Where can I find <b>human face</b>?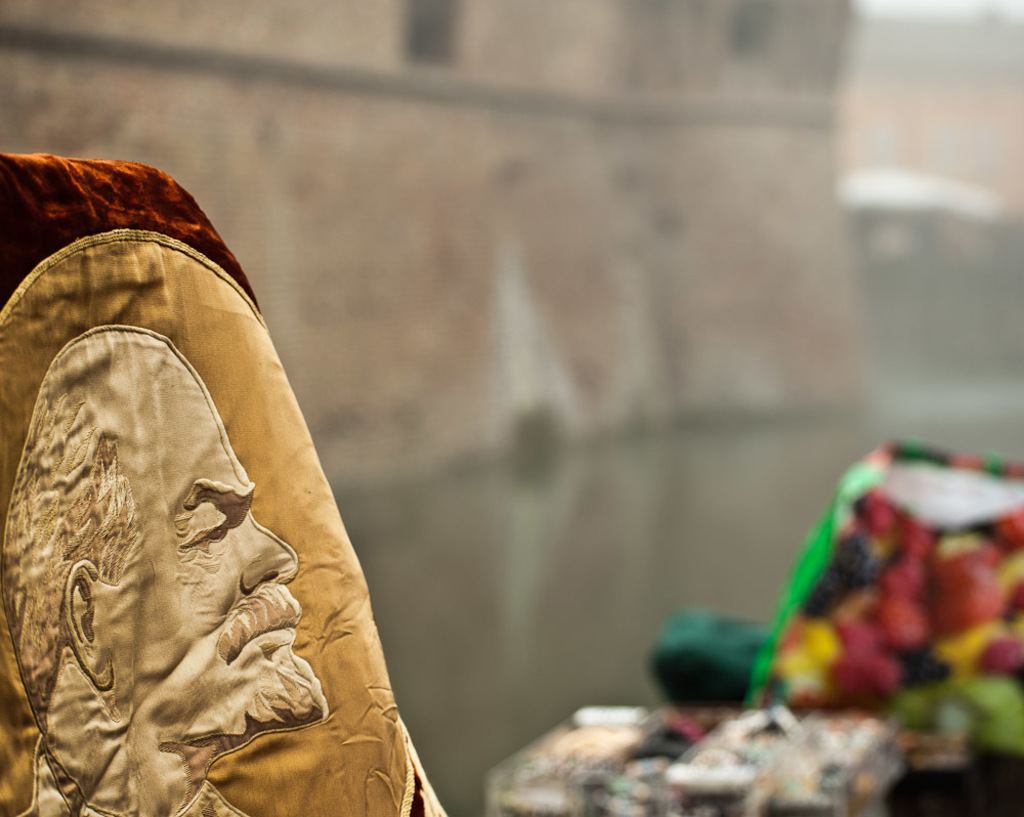
You can find it at [left=106, top=363, right=331, bottom=745].
